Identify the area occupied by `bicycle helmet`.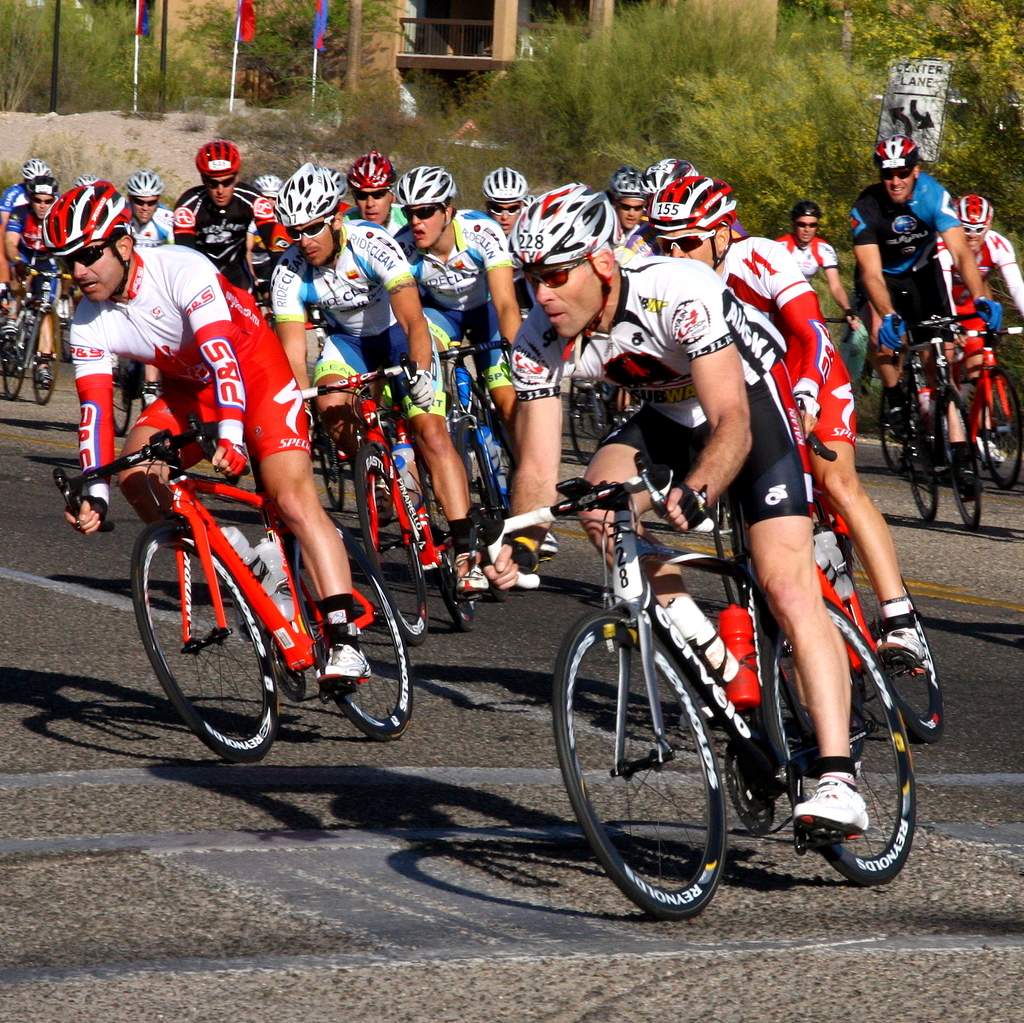
Area: {"x1": 483, "y1": 164, "x2": 527, "y2": 198}.
